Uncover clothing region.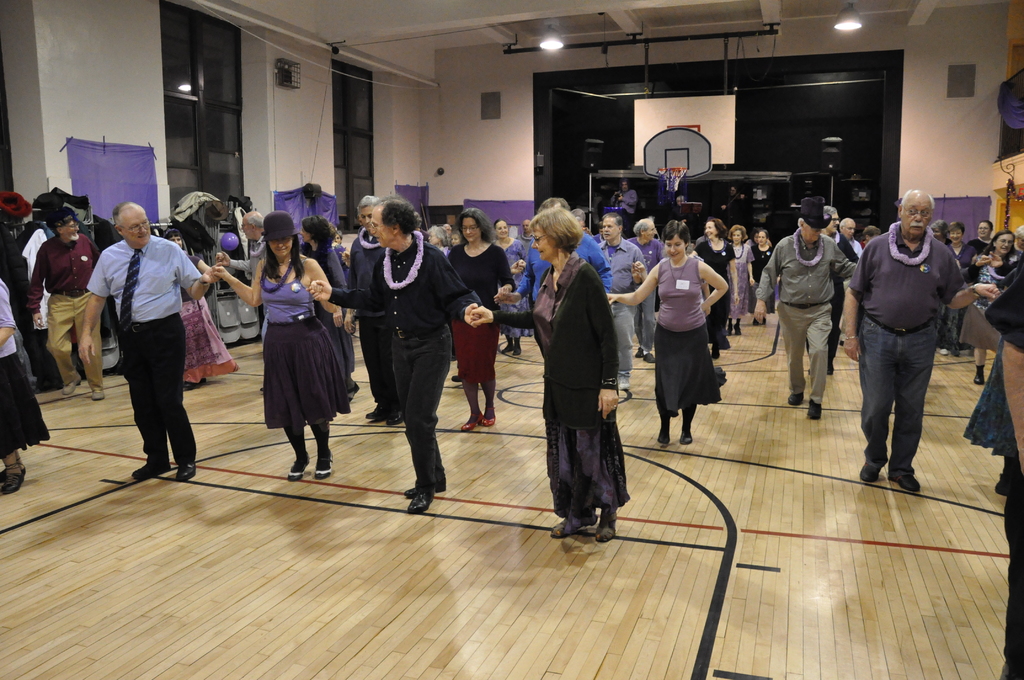
Uncovered: box=[845, 219, 961, 479].
